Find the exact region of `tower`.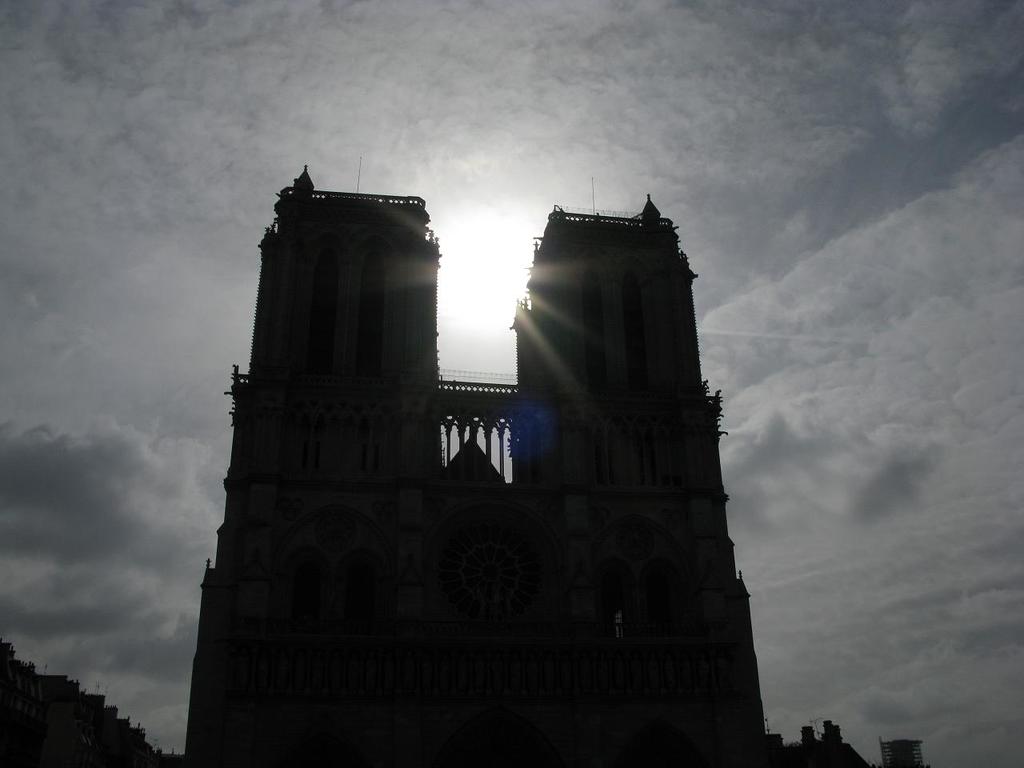
Exact region: box(182, 166, 766, 767).
